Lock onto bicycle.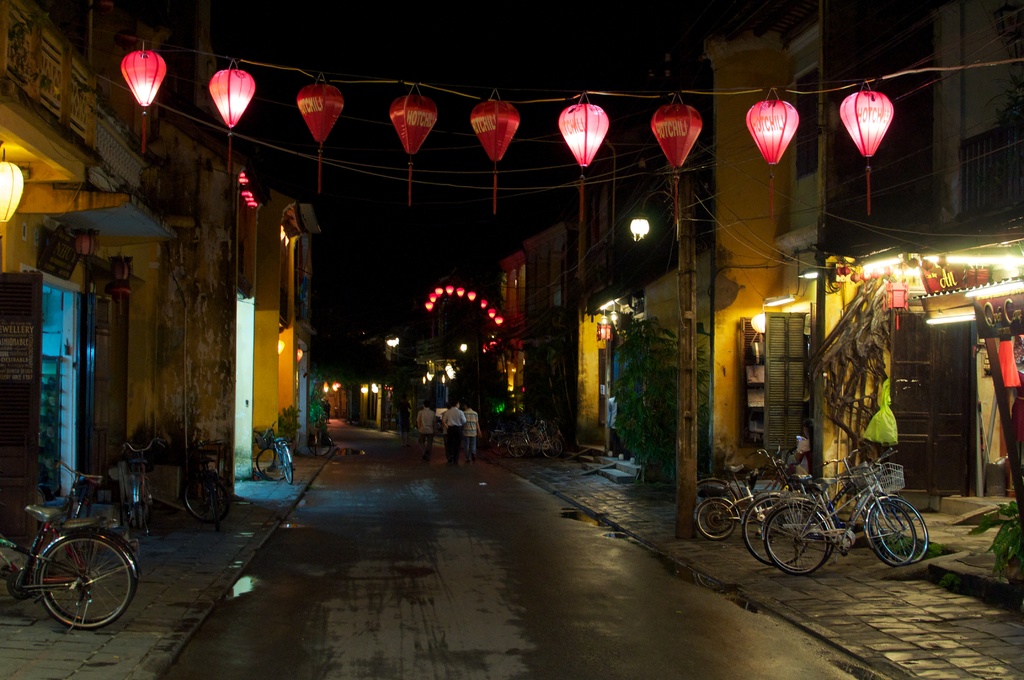
Locked: locate(740, 445, 917, 569).
